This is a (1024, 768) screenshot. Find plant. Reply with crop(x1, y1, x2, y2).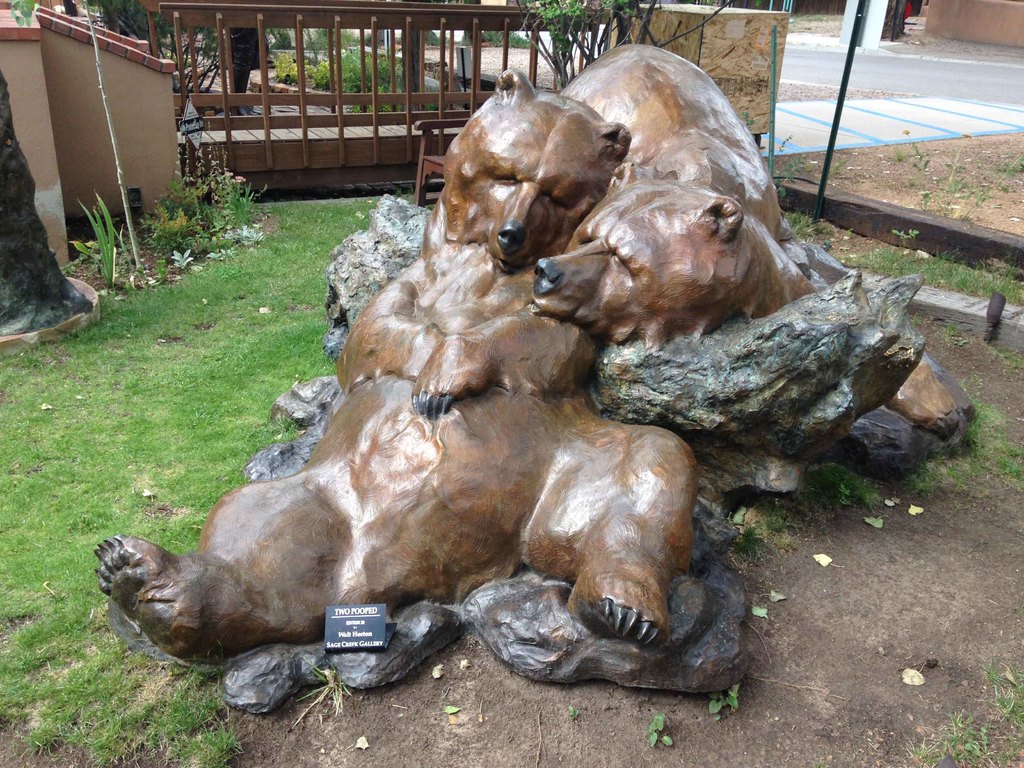
crop(965, 172, 996, 198).
